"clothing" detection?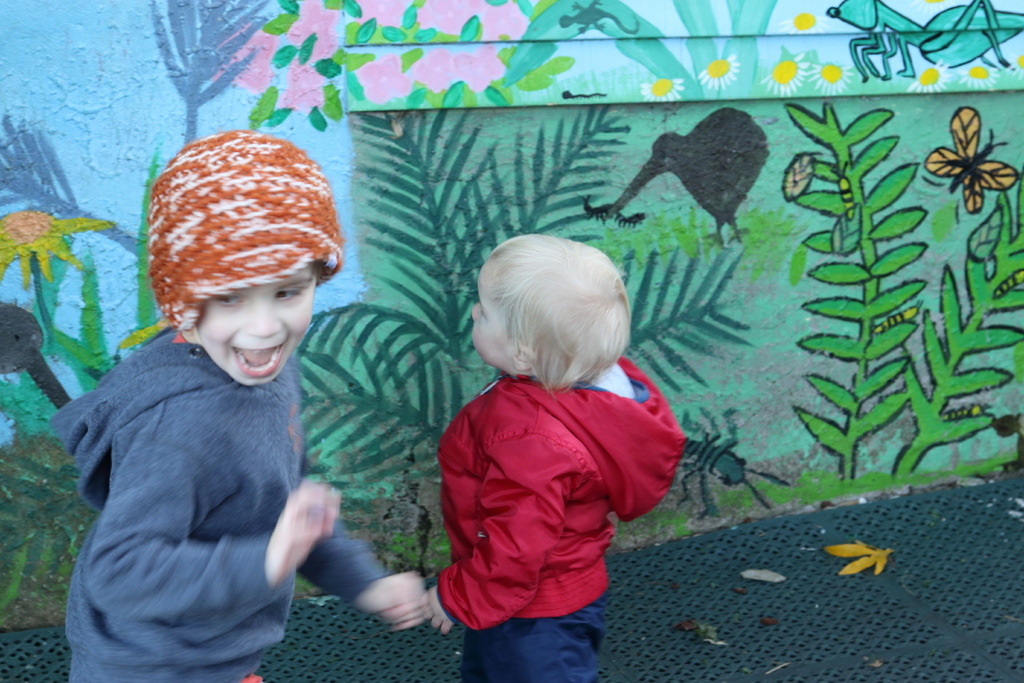
bbox=[447, 362, 687, 682]
